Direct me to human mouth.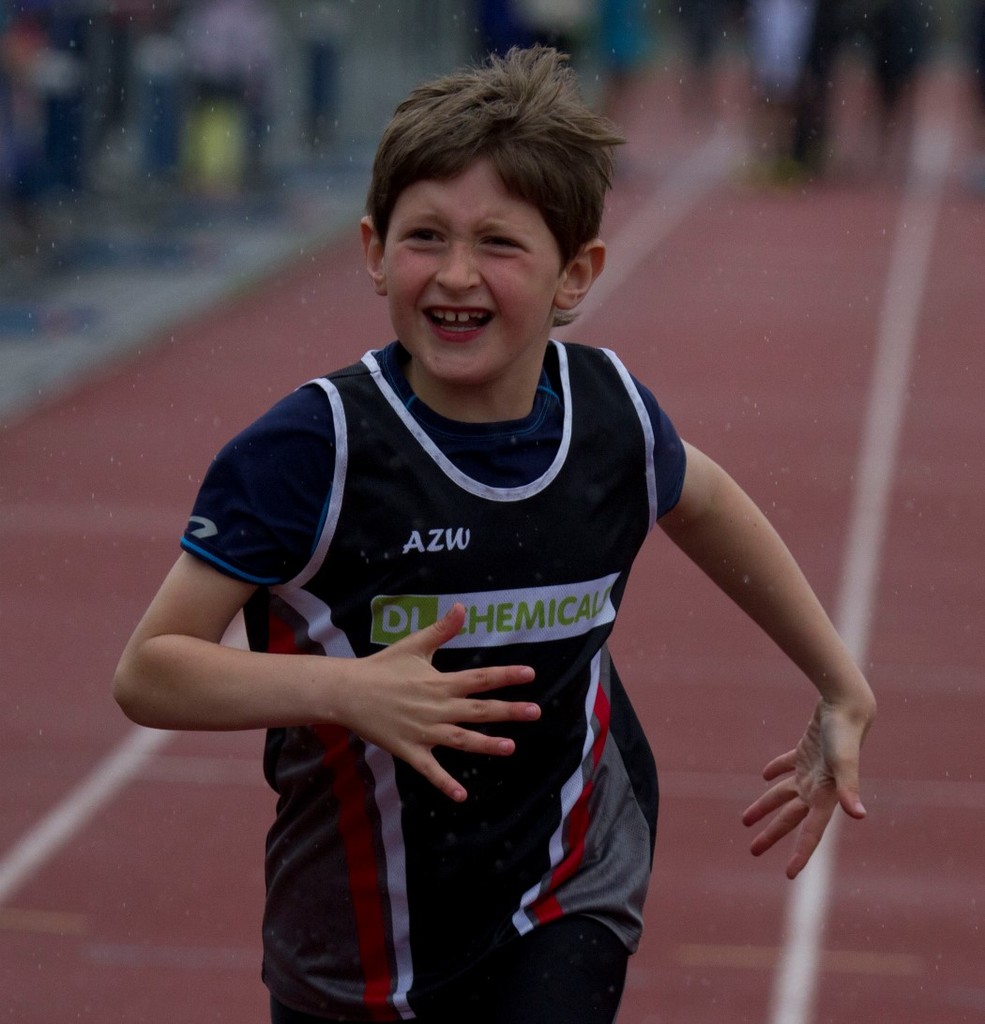
Direction: 418/303/493/339.
